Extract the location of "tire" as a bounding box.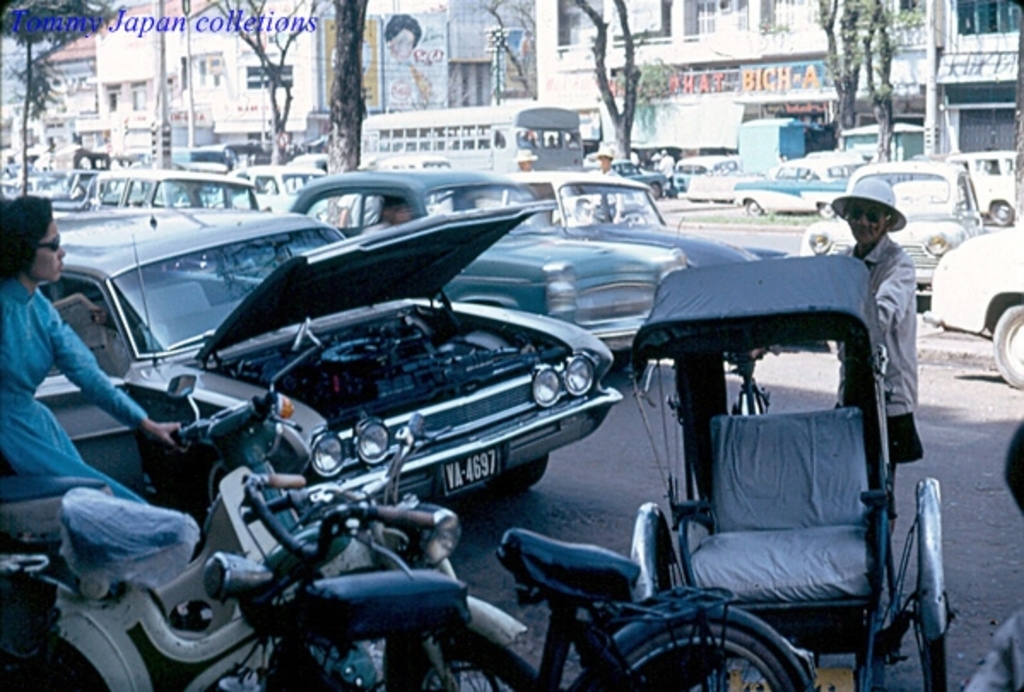
[0, 644, 111, 690].
